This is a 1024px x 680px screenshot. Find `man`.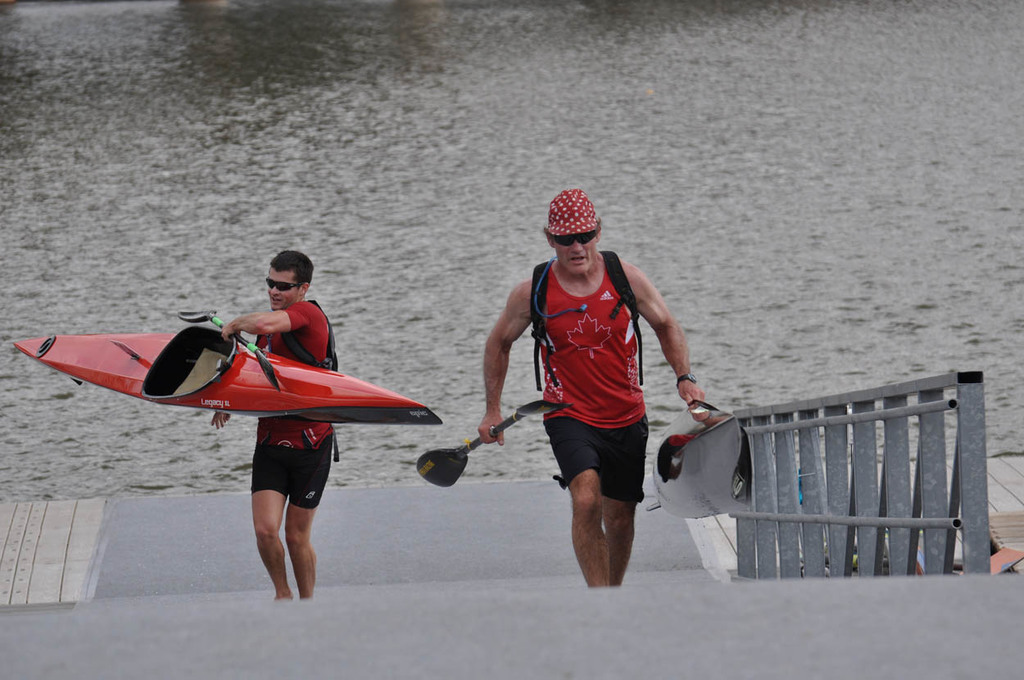
Bounding box: box(93, 267, 408, 498).
